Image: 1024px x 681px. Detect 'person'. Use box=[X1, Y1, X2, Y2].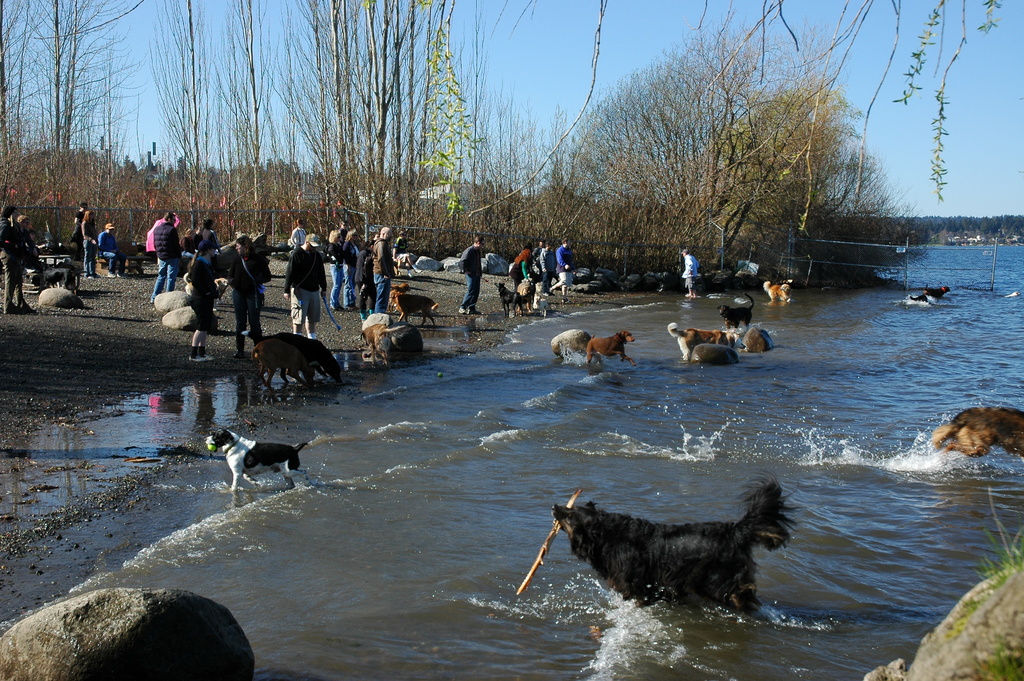
box=[80, 209, 99, 277].
